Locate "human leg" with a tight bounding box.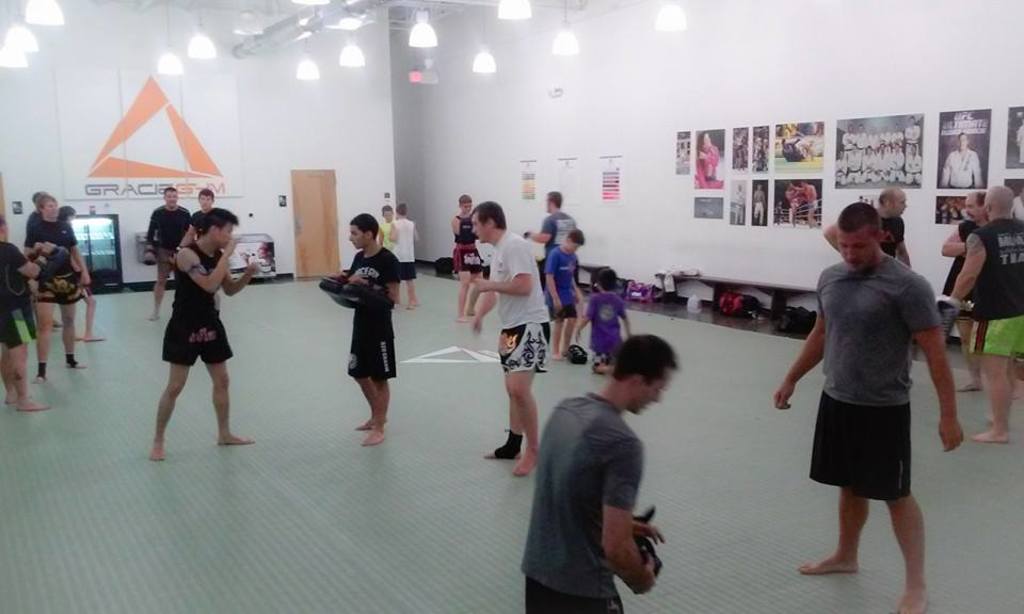
[212, 307, 254, 446].
